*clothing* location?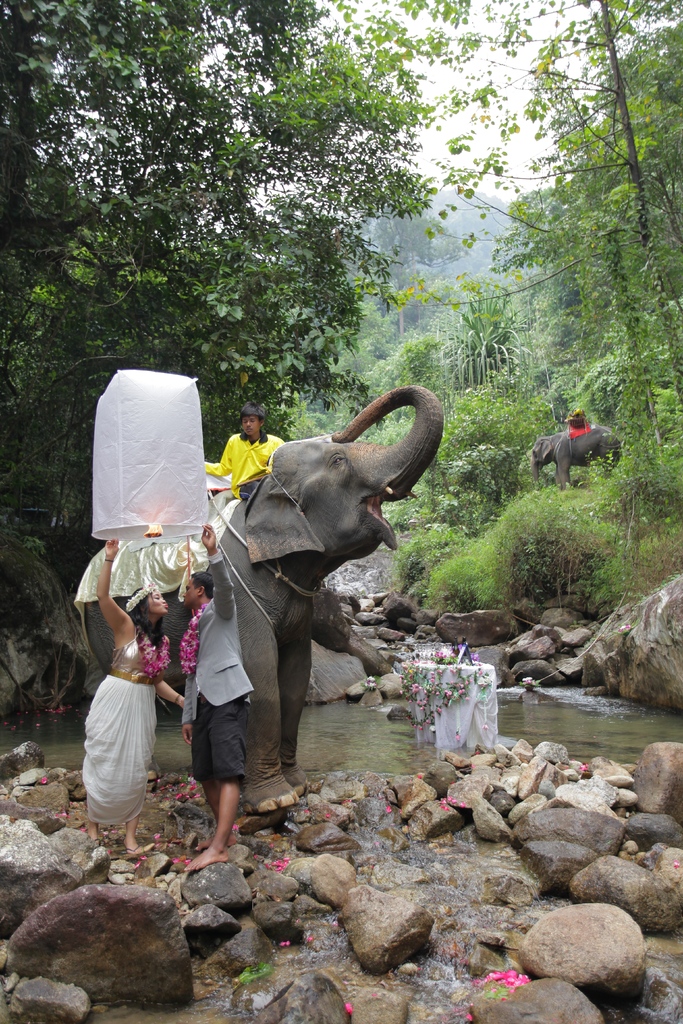
box=[75, 552, 170, 834]
